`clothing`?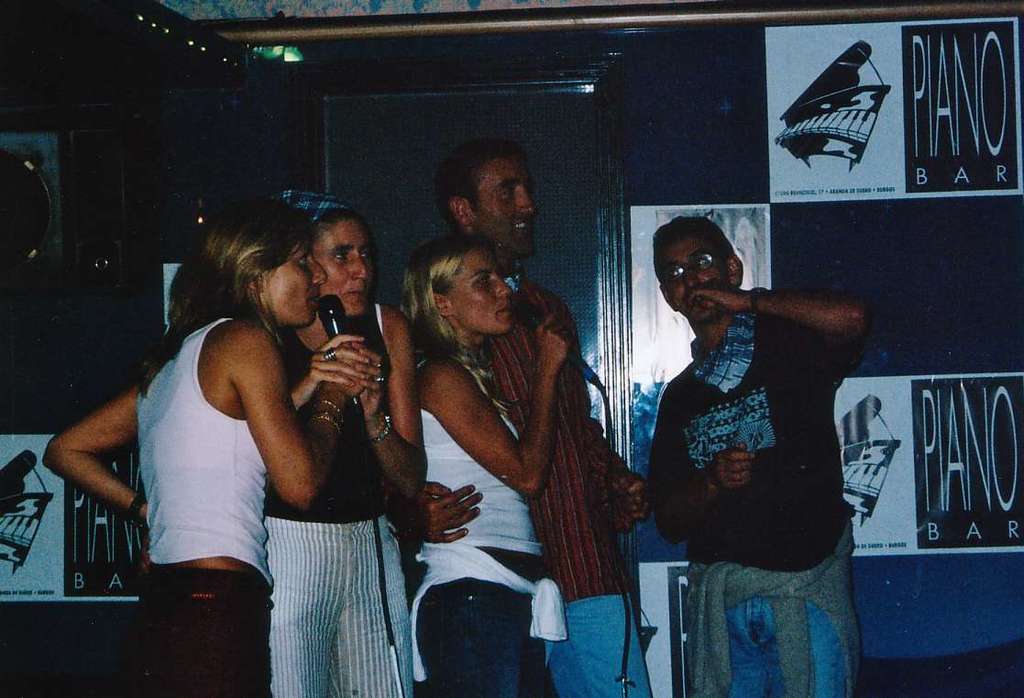
pyautogui.locateOnScreen(651, 298, 863, 697)
